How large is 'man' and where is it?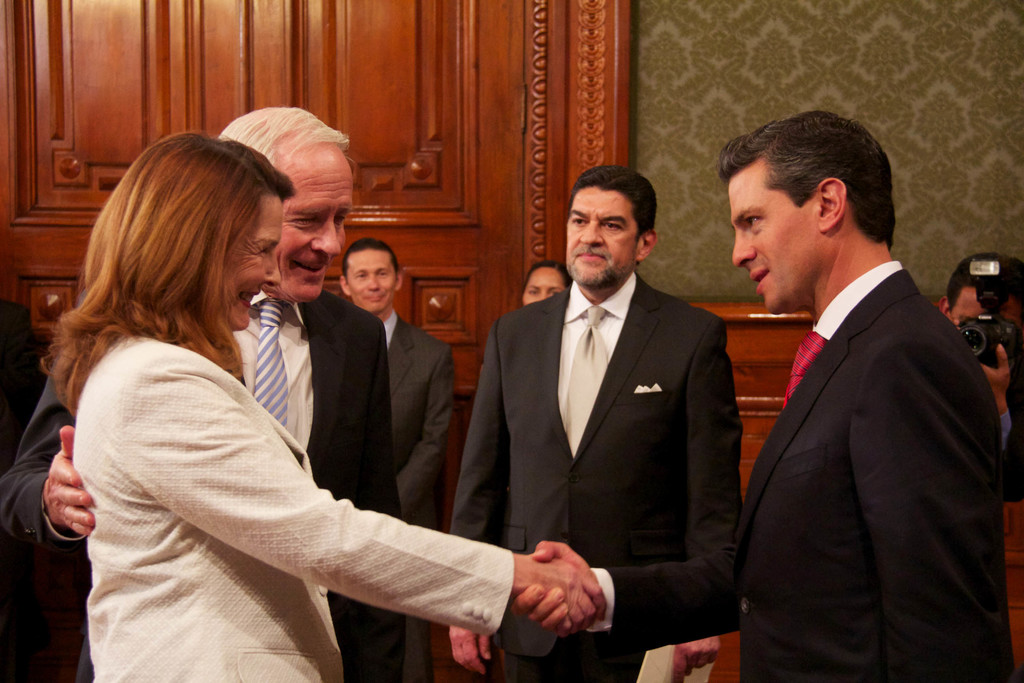
Bounding box: left=938, top=253, right=1023, bottom=497.
